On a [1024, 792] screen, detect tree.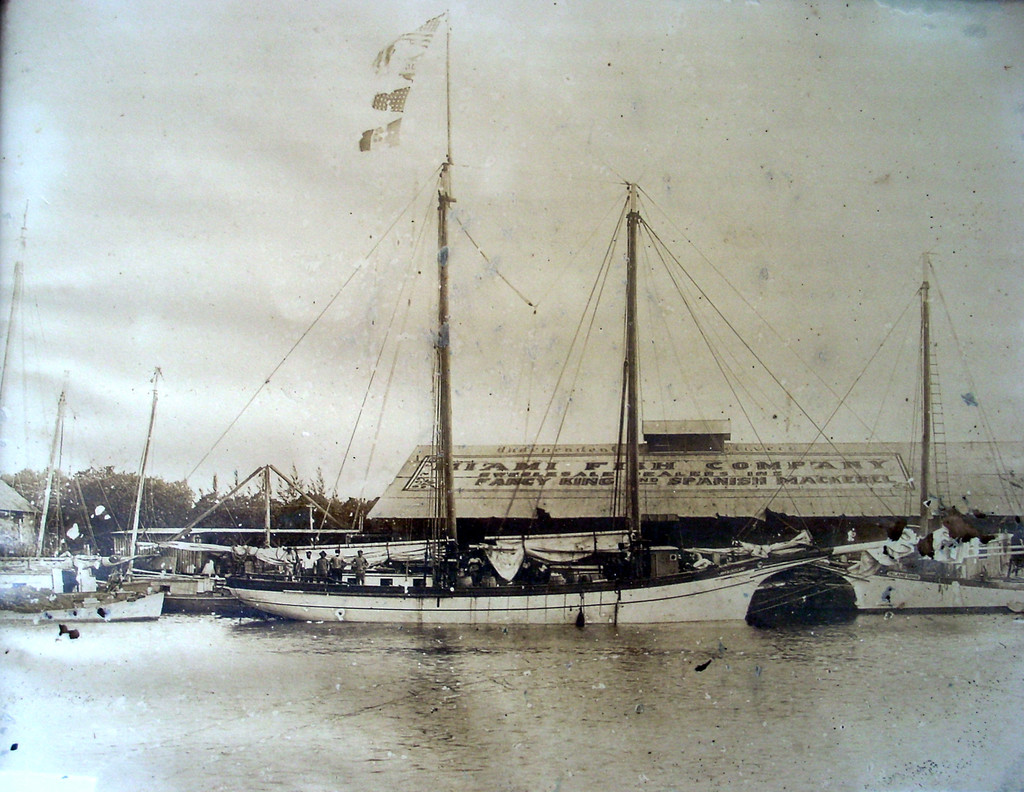
(x1=274, y1=468, x2=339, y2=536).
